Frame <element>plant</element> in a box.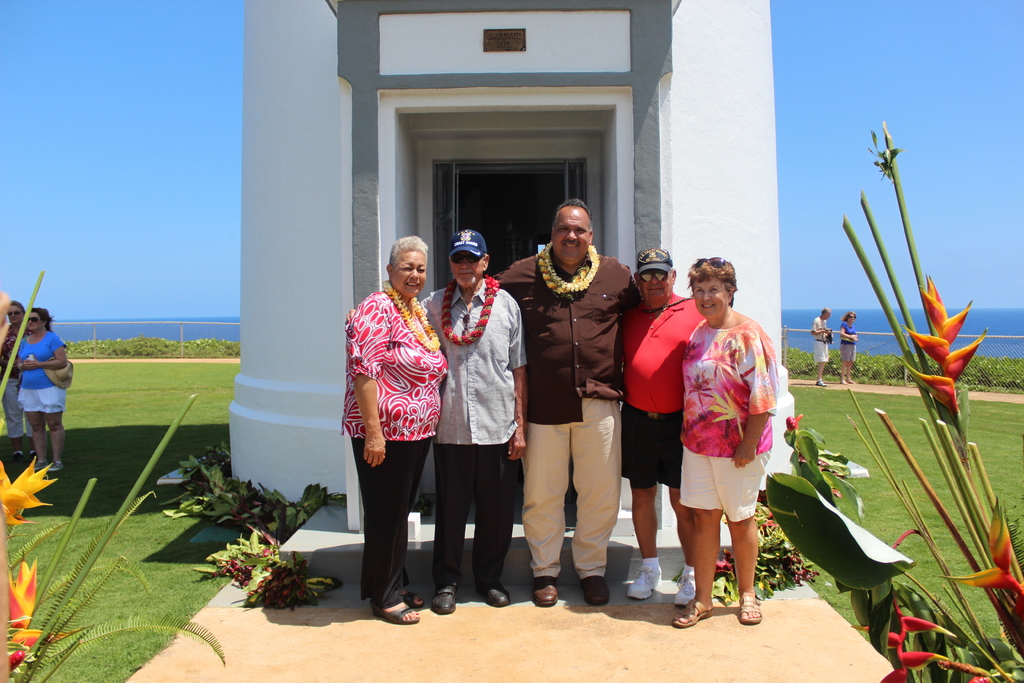
box(0, 457, 129, 682).
